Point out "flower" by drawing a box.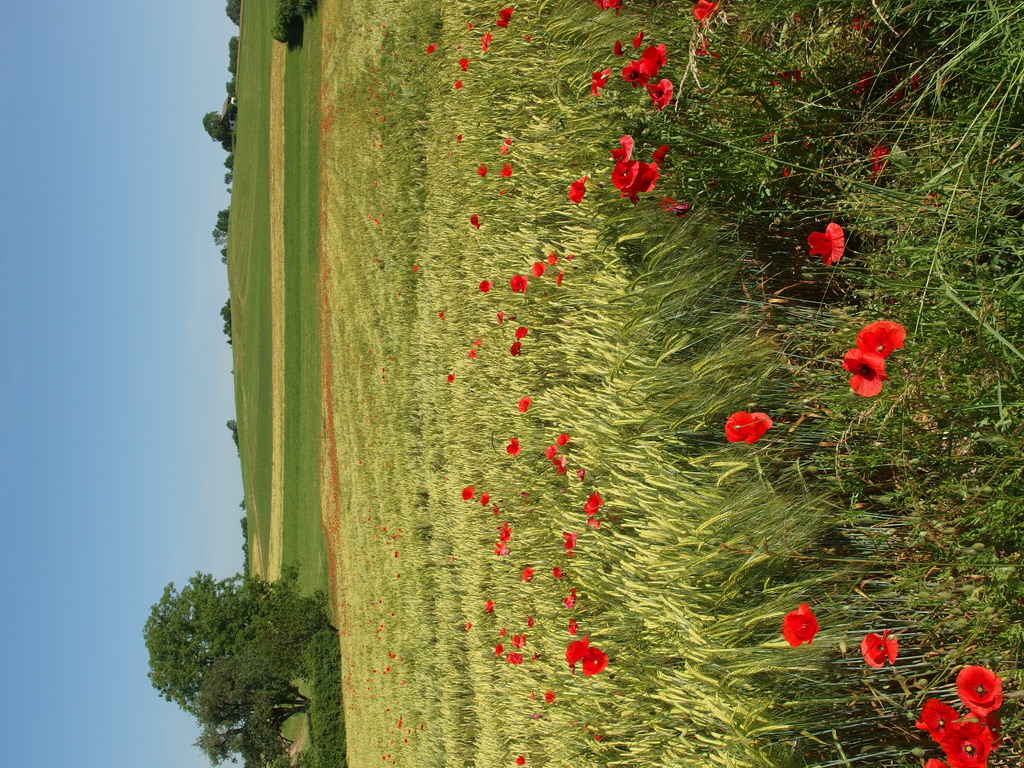
x1=387 y1=737 x2=394 y2=744.
